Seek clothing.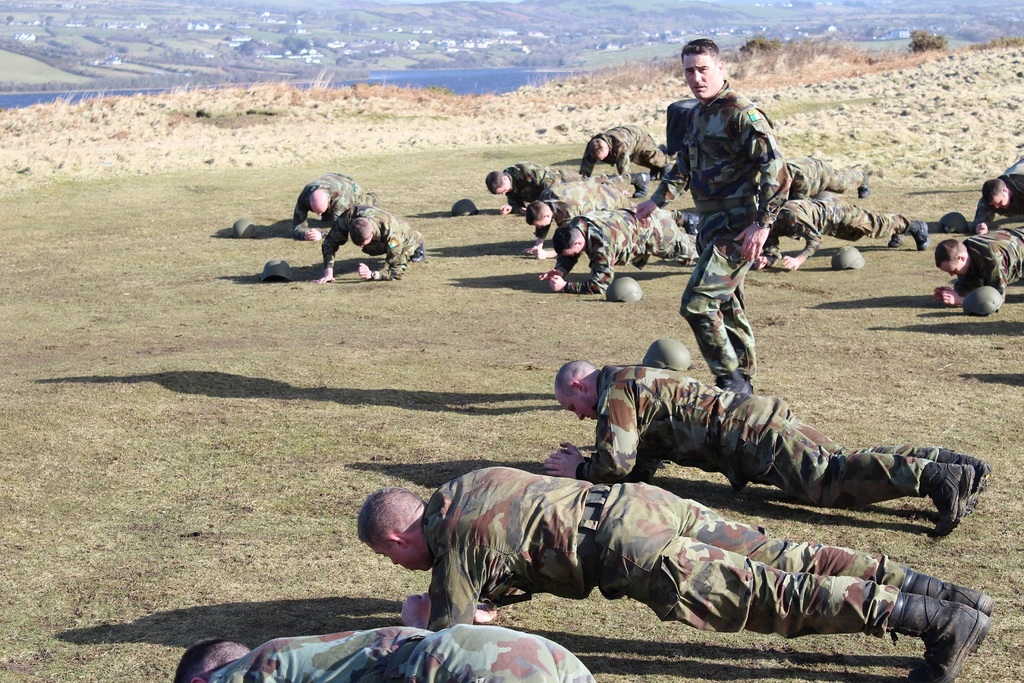
(577,120,668,180).
